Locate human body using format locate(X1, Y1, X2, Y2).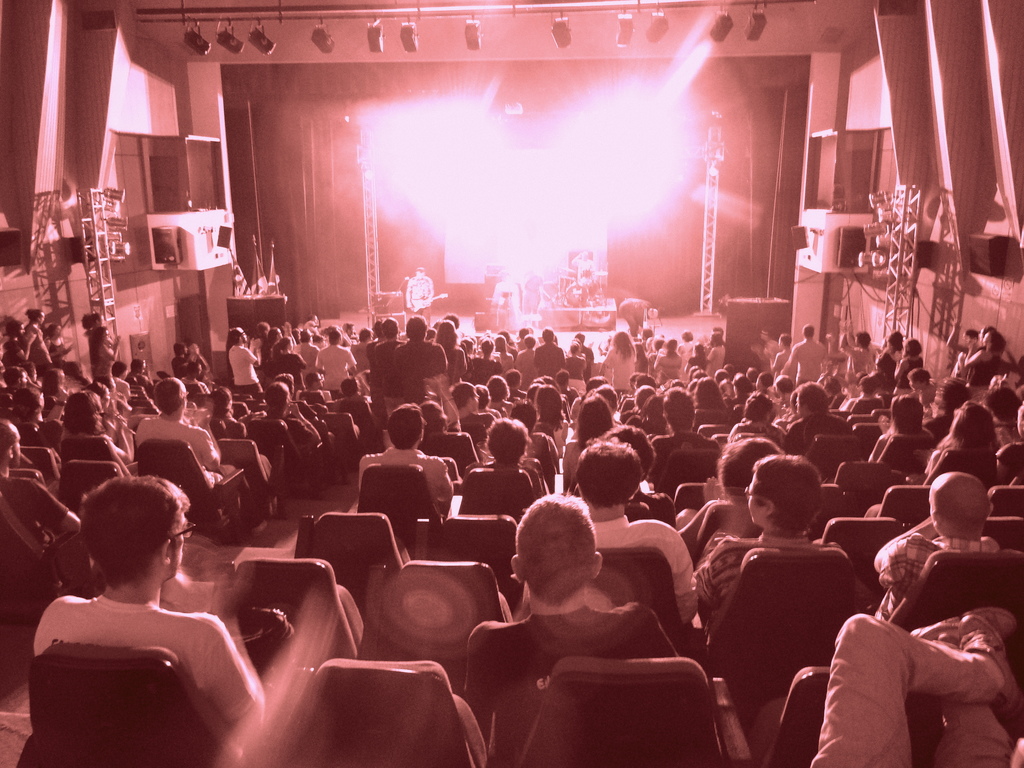
locate(563, 394, 614, 495).
